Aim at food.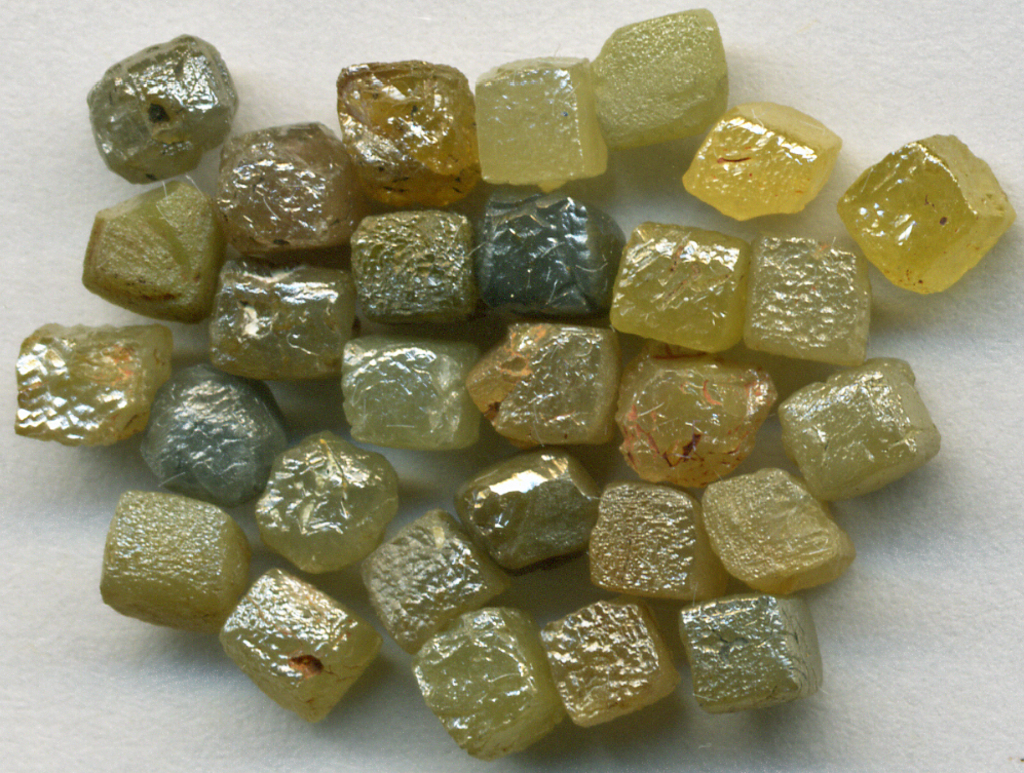
Aimed at locate(867, 123, 1015, 292).
